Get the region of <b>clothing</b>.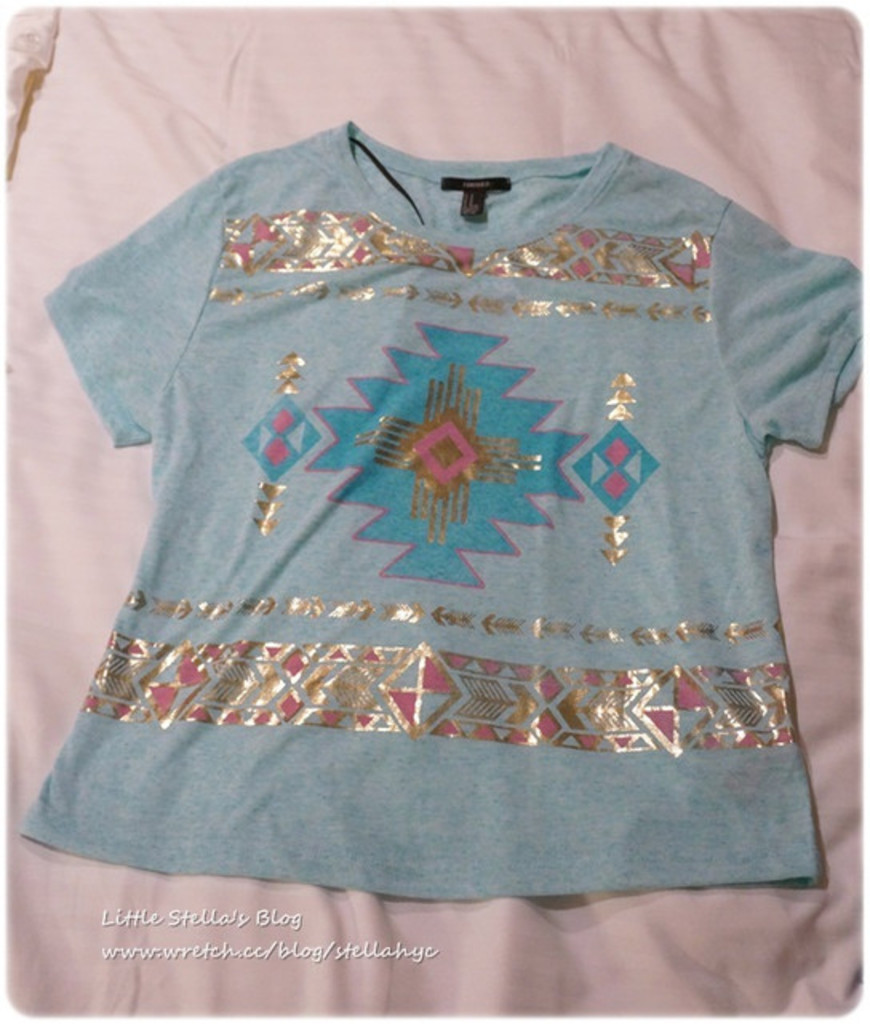
3/8/862/1018.
